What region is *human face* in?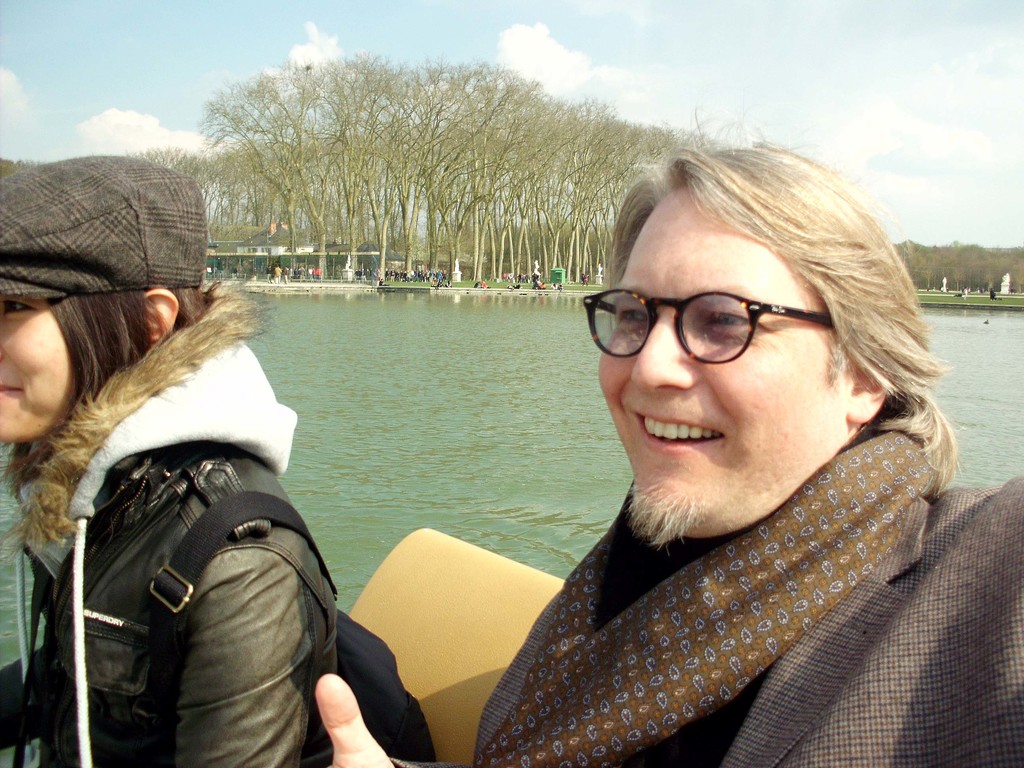
detection(0, 292, 77, 442).
